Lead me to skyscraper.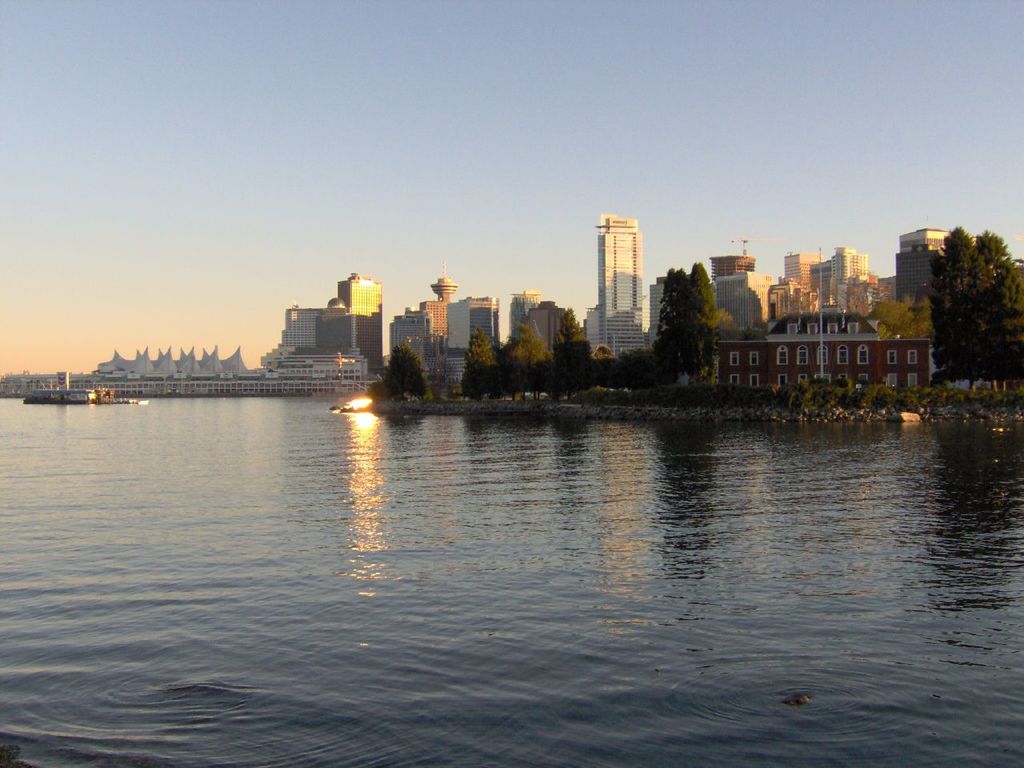
Lead to x1=312 y1=298 x2=356 y2=355.
